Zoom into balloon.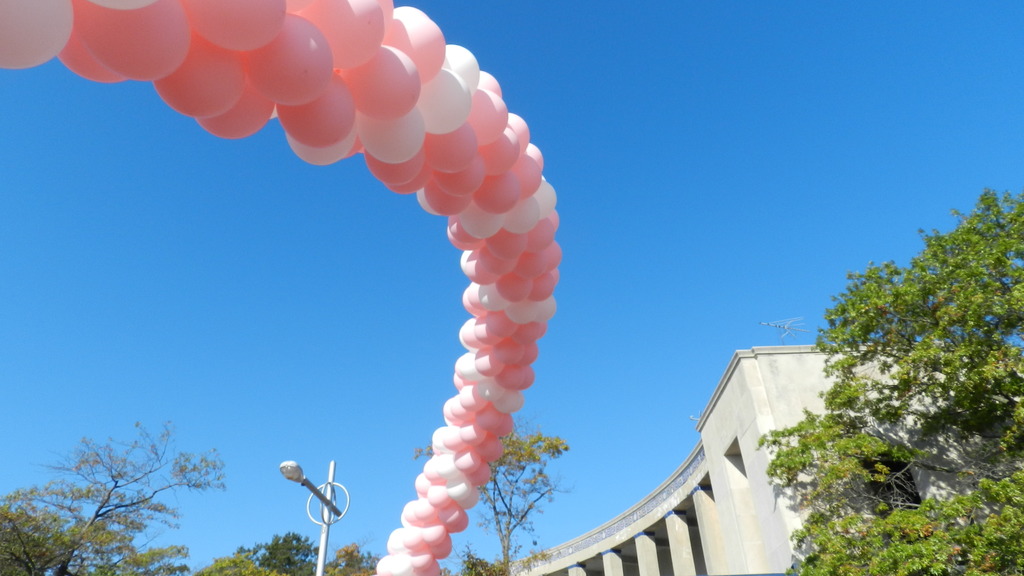
Zoom target: 356:97:424:161.
